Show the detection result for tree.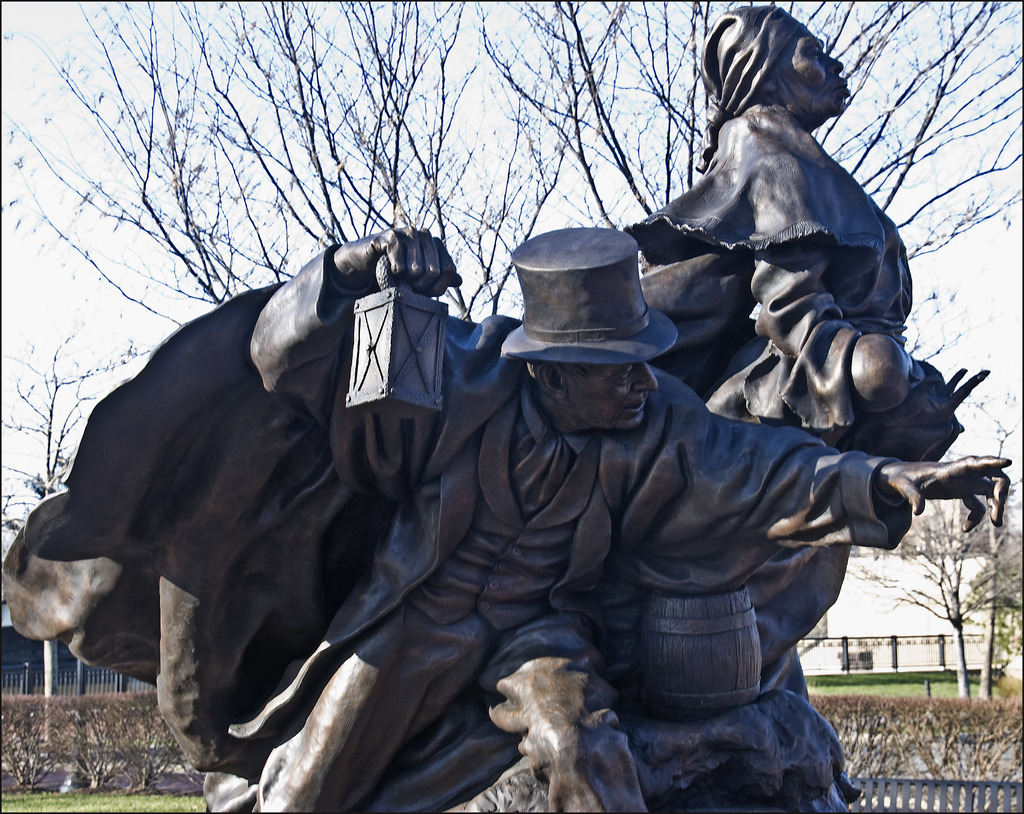
[x1=0, y1=0, x2=1023, y2=318].
